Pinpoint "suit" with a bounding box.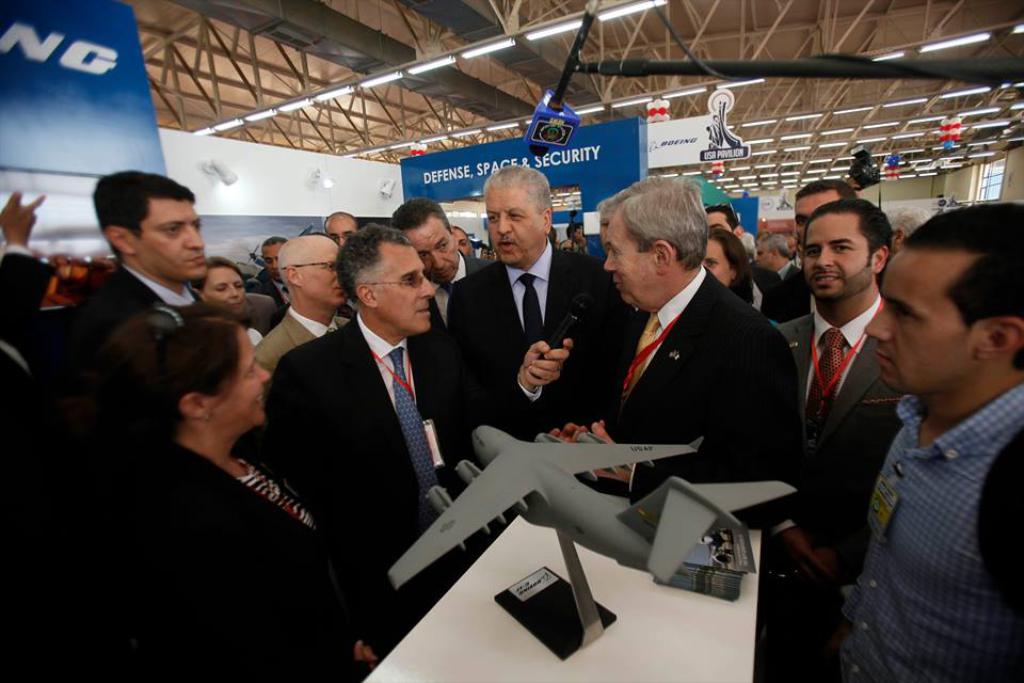
(775,266,804,312).
